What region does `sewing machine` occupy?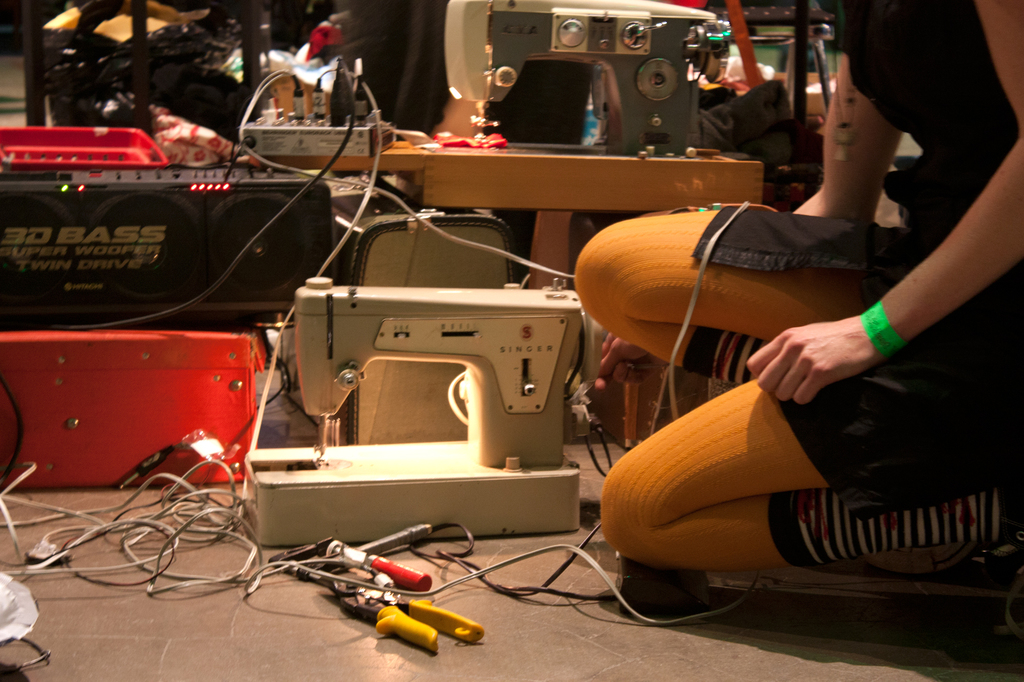
(236, 270, 584, 538).
